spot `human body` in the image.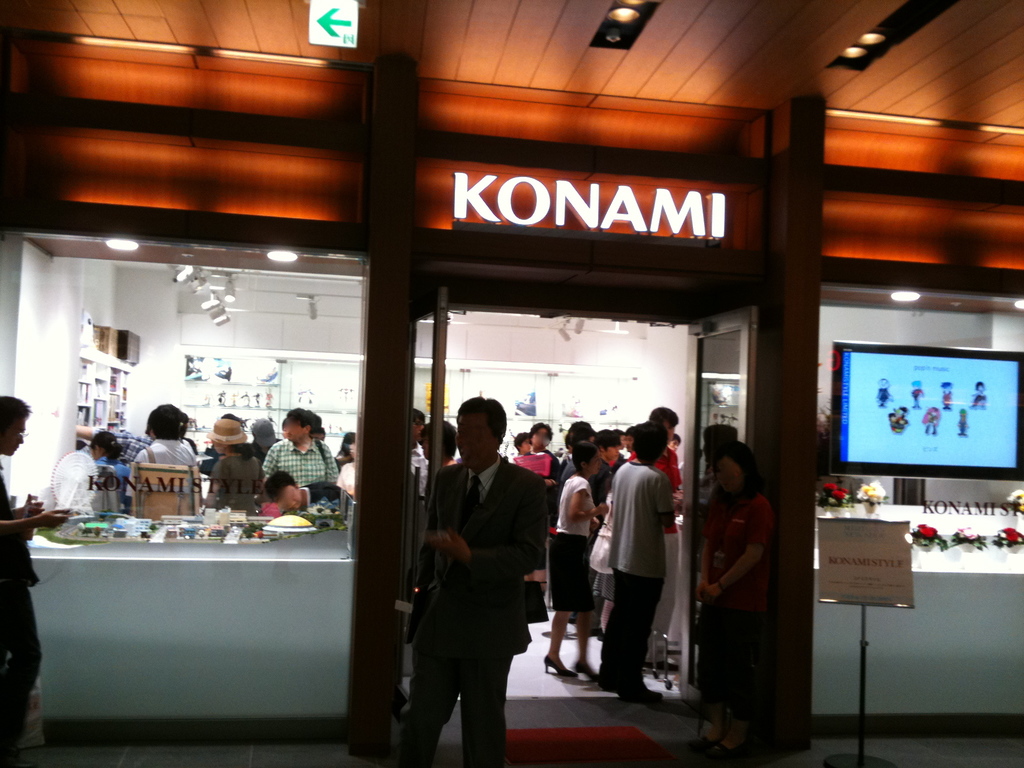
`human body` found at 974,383,986,409.
